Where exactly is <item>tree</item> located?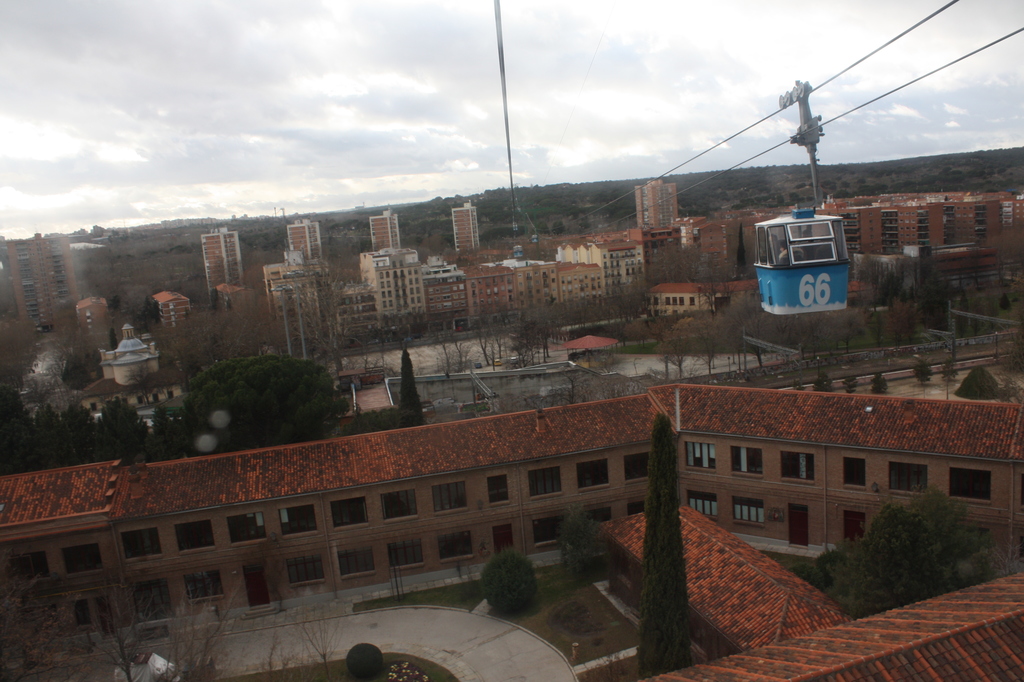
Its bounding box is [left=555, top=502, right=608, bottom=594].
